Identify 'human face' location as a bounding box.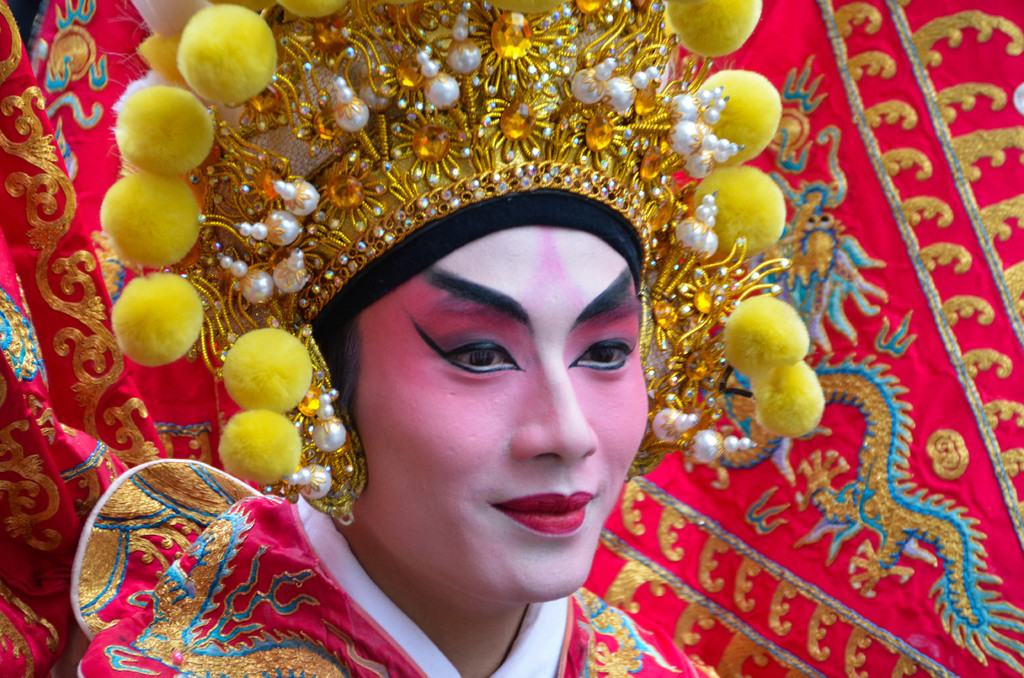
bbox(335, 214, 649, 613).
